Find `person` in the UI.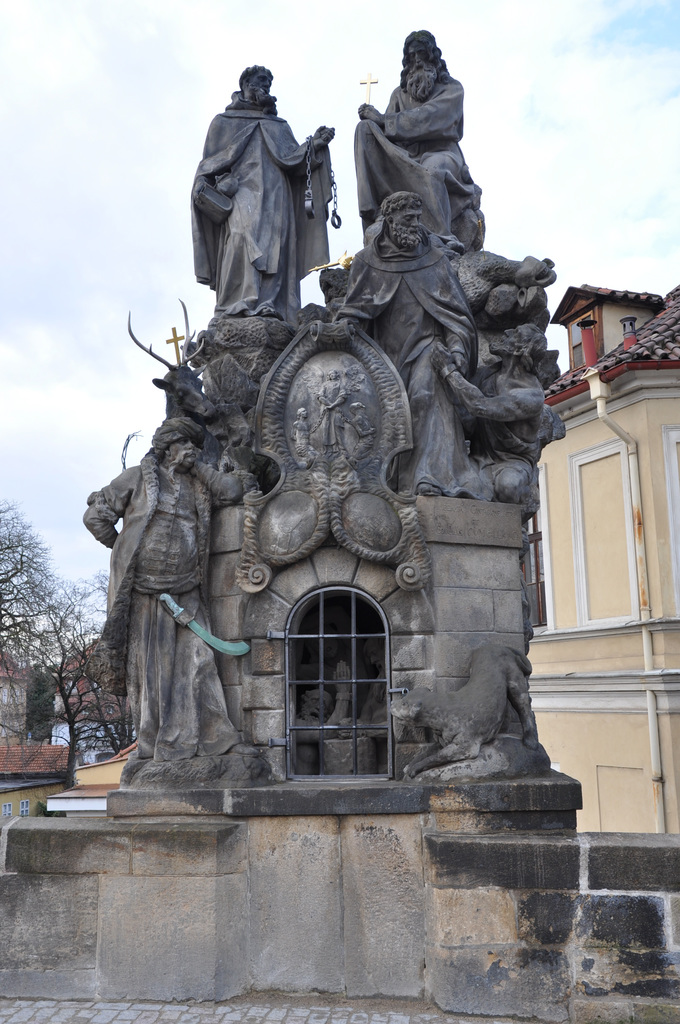
UI element at [left=336, top=194, right=481, bottom=486].
